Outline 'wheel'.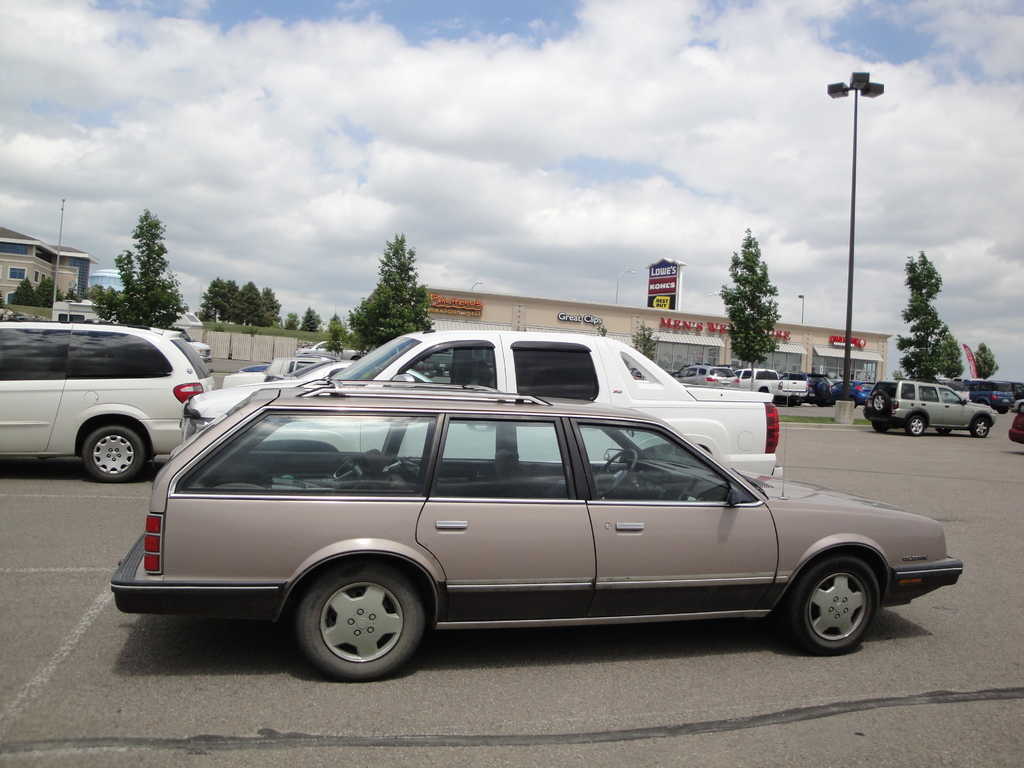
Outline: {"x1": 281, "y1": 573, "x2": 436, "y2": 673}.
